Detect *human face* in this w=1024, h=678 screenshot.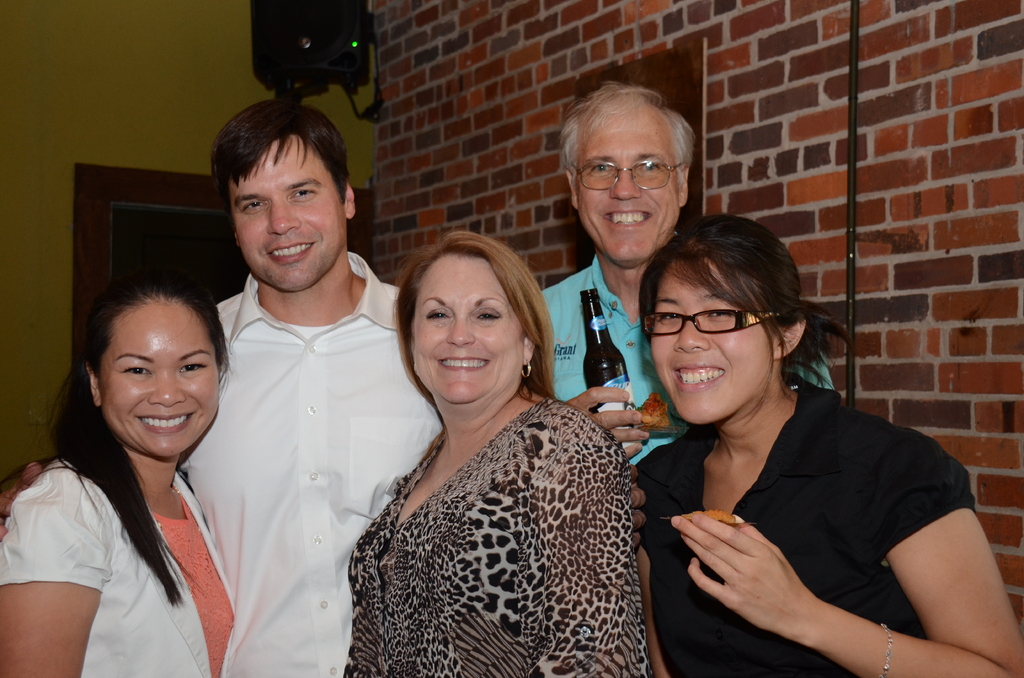
Detection: pyautogui.locateOnScreen(652, 259, 772, 423).
